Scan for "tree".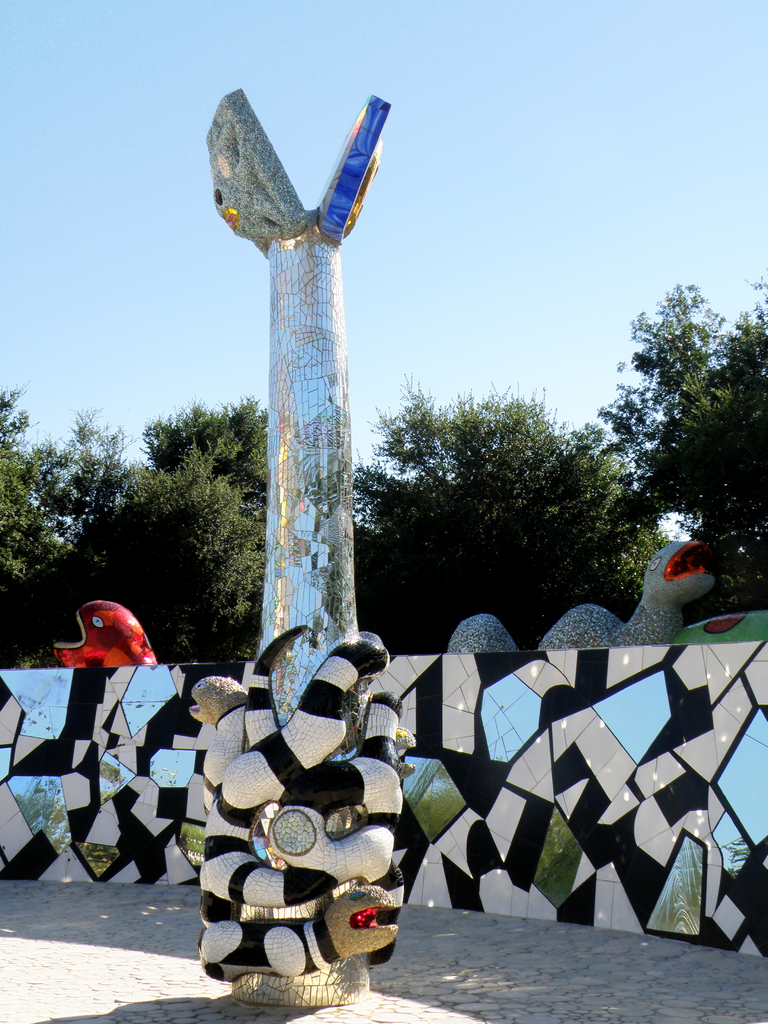
Scan result: {"x1": 340, "y1": 389, "x2": 641, "y2": 630}.
